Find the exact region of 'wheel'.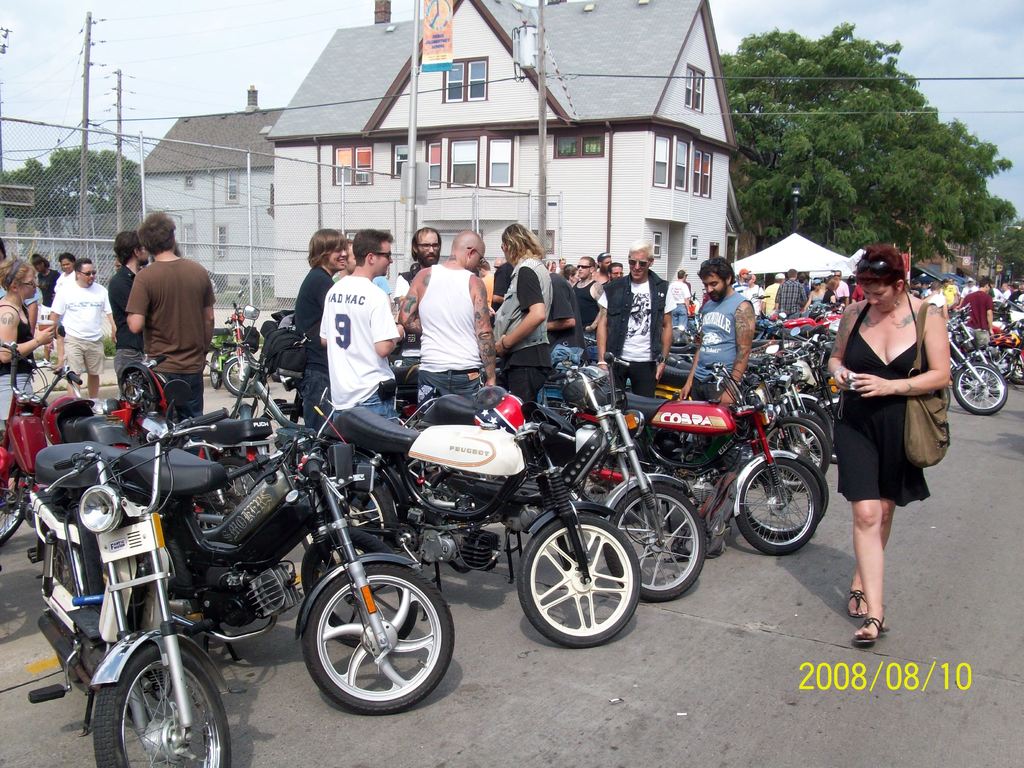
Exact region: <bbox>1009, 357, 1023, 383</bbox>.
